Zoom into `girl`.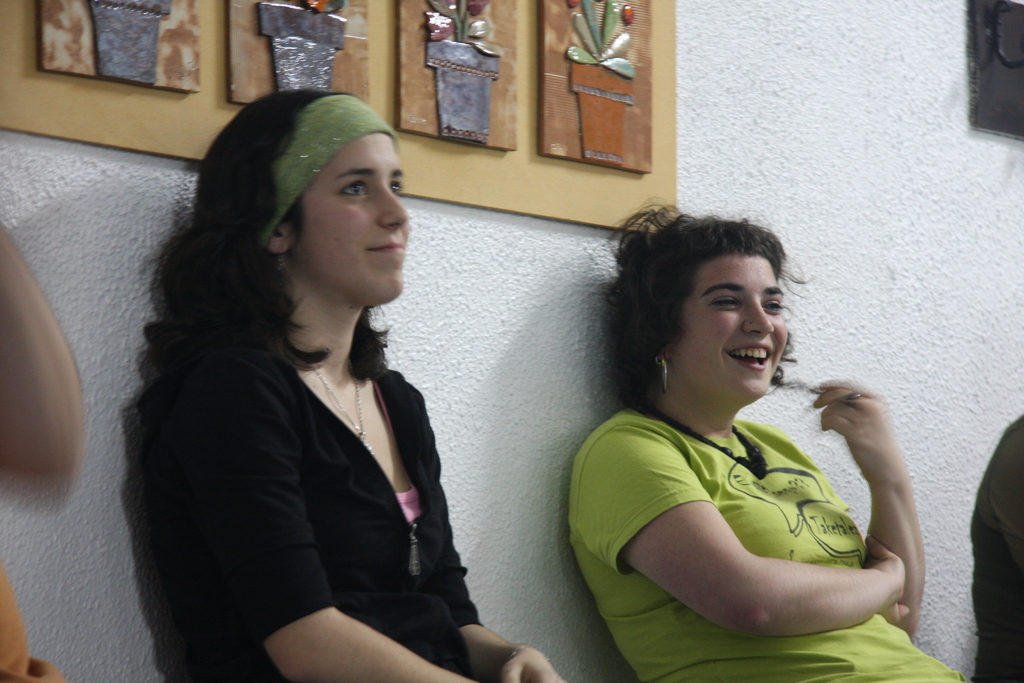
Zoom target: (left=129, top=86, right=560, bottom=682).
